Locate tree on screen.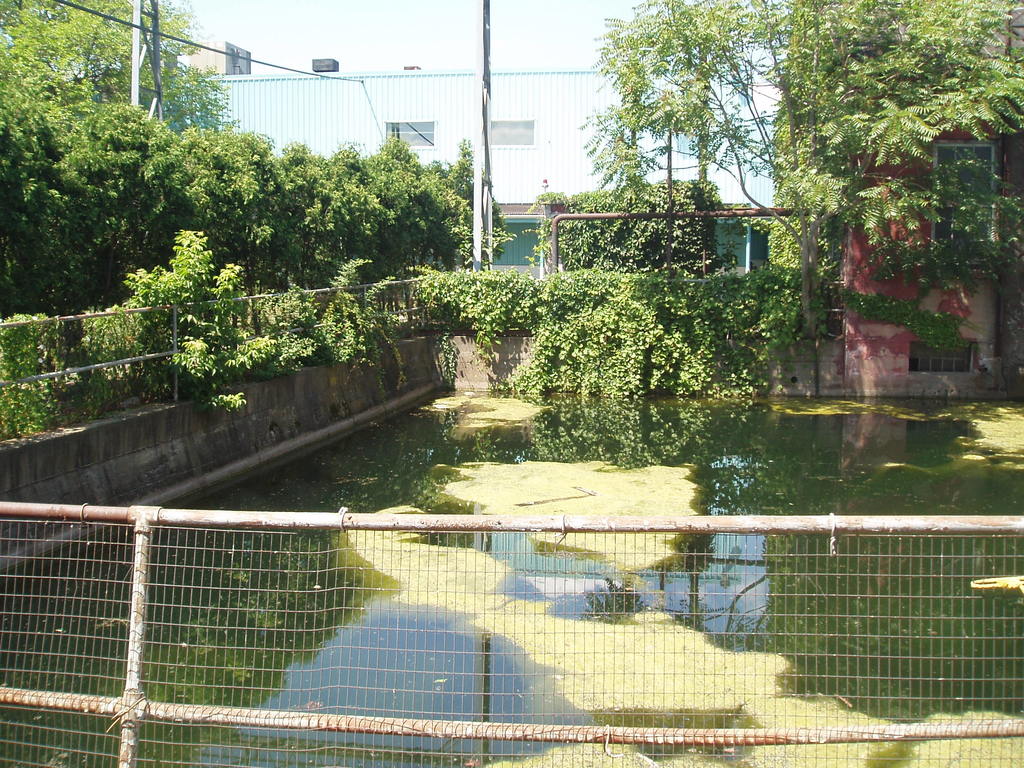
On screen at (565, 0, 1021, 434).
